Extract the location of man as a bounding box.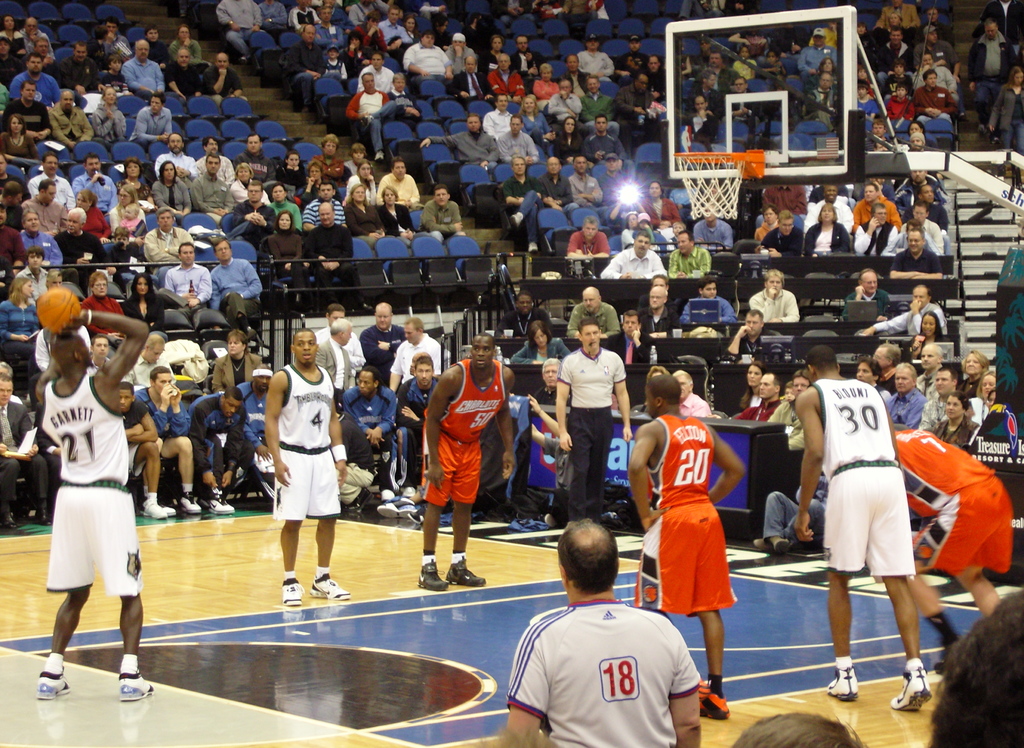
566,279,621,339.
